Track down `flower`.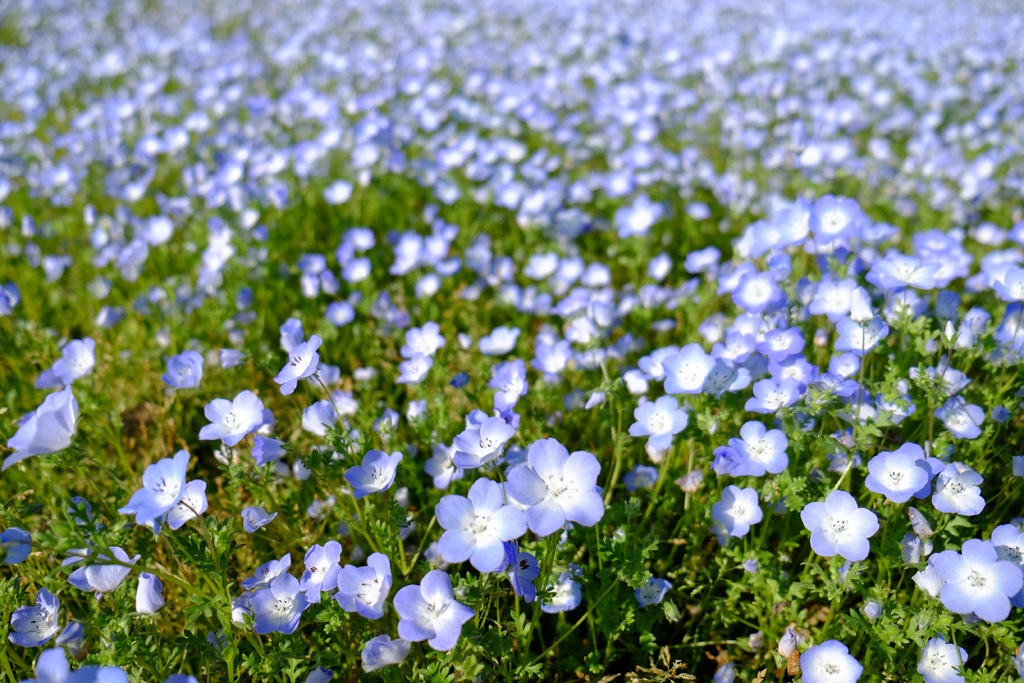
Tracked to (left=862, top=451, right=926, bottom=506).
